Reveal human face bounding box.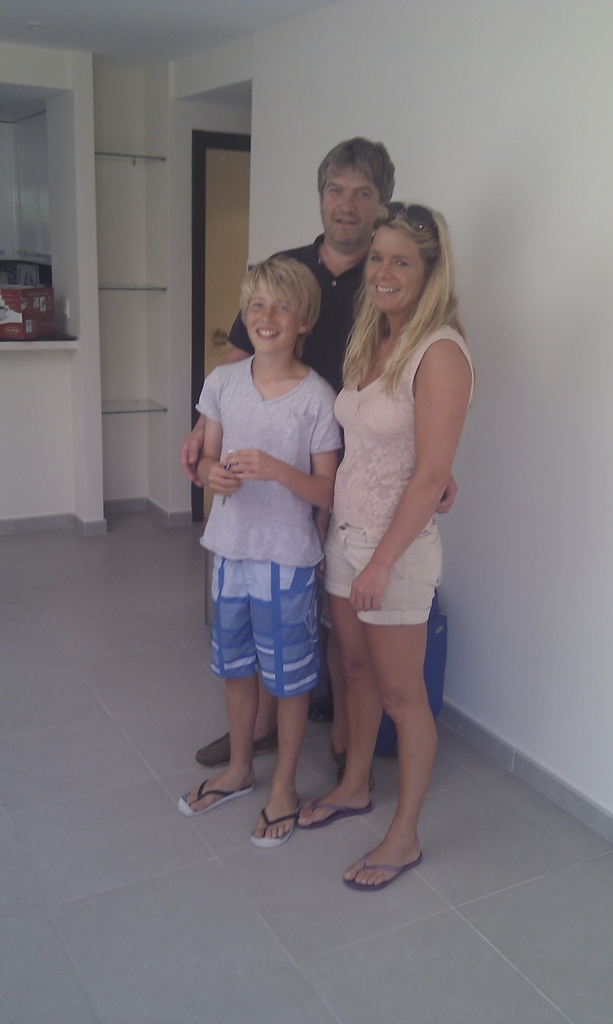
Revealed: <box>244,280,299,354</box>.
